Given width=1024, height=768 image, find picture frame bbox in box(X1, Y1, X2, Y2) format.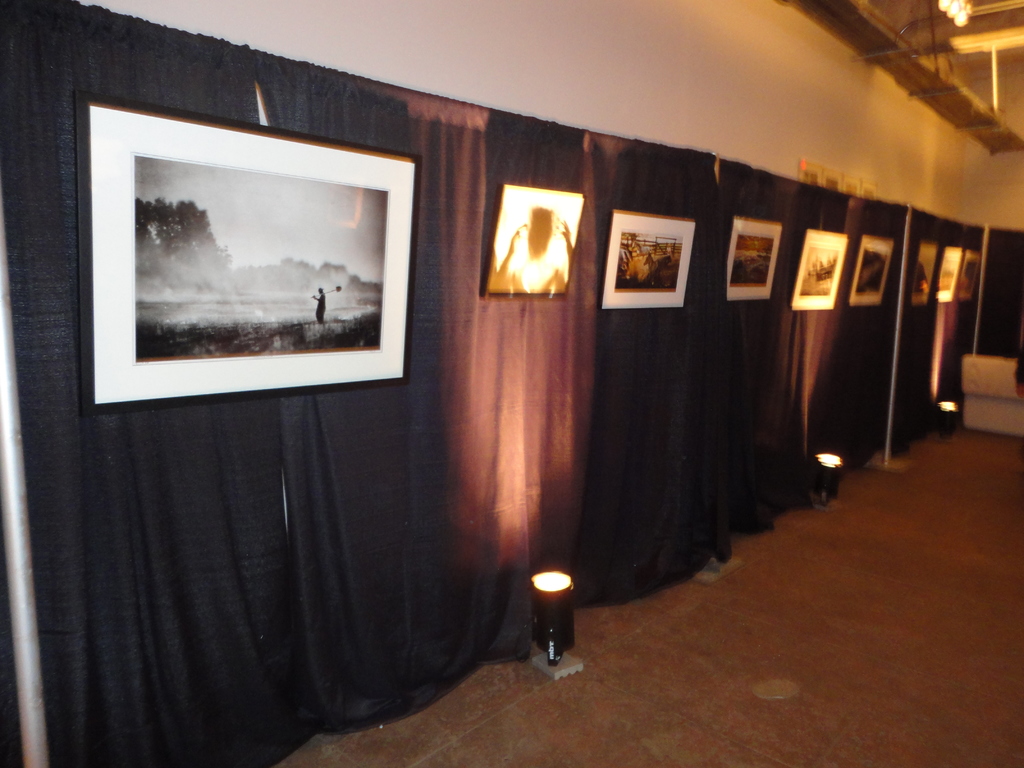
box(721, 212, 783, 307).
